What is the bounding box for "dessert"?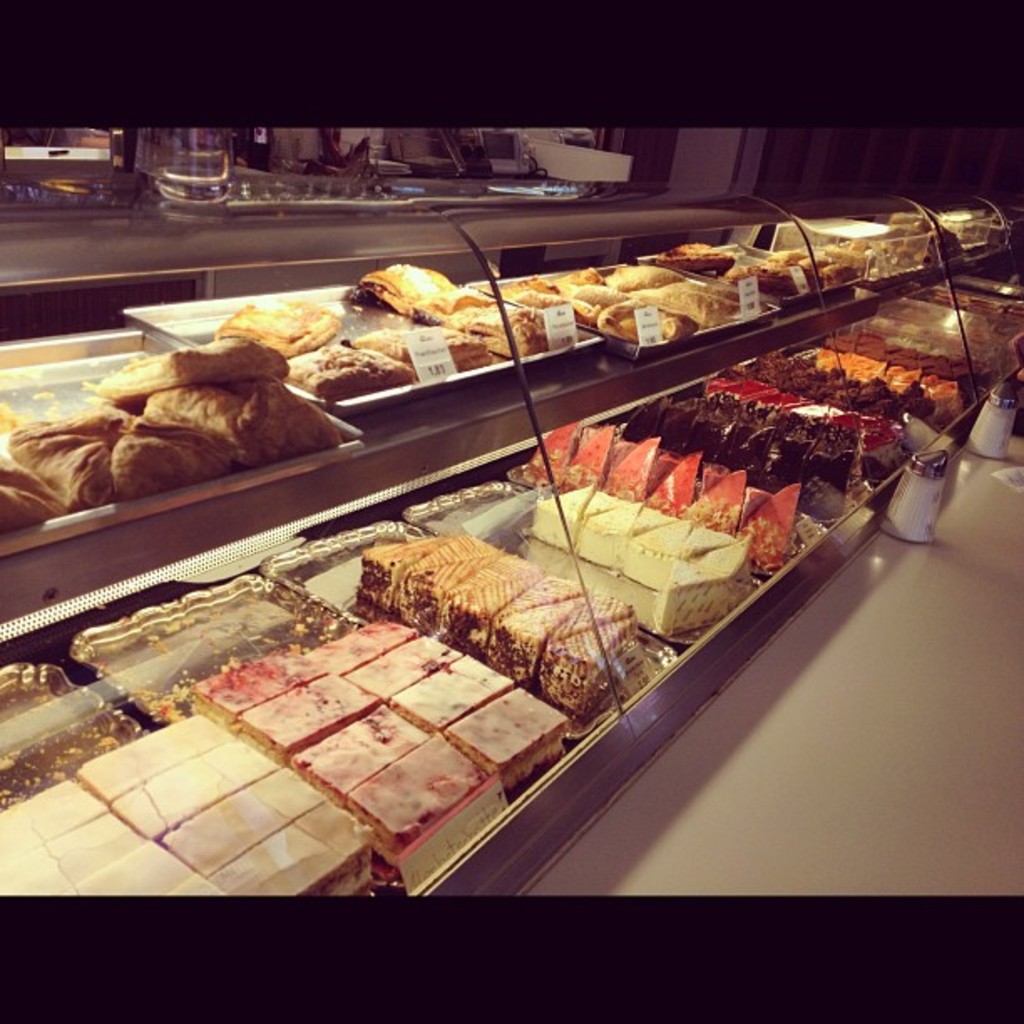
<box>305,617,407,668</box>.
